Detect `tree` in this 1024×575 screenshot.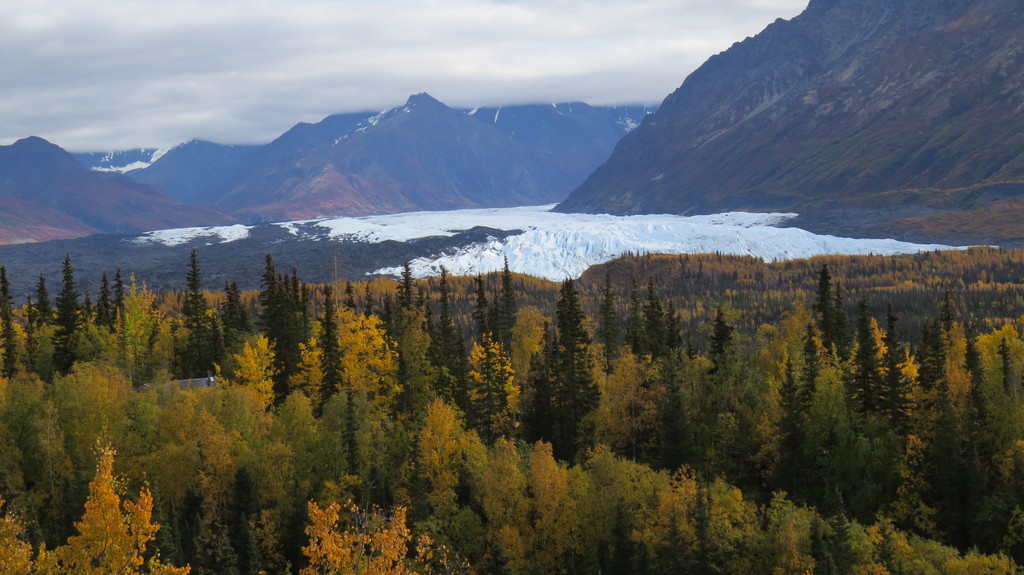
Detection: <region>0, 263, 13, 317</region>.
